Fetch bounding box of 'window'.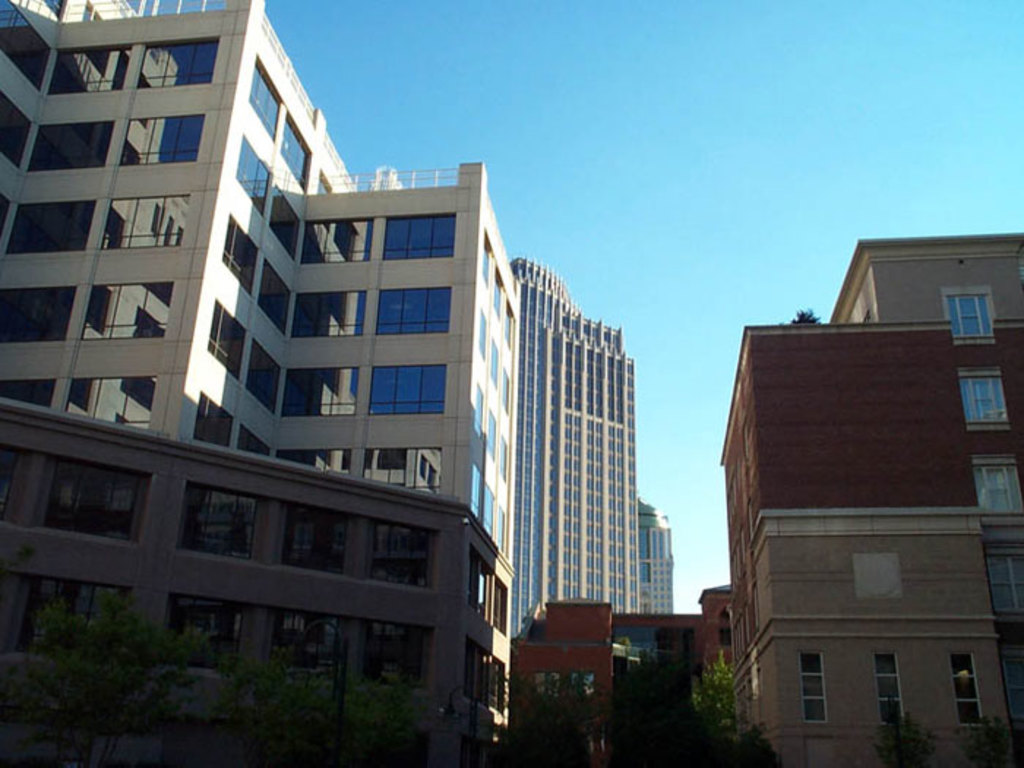
Bbox: 963, 369, 1006, 432.
